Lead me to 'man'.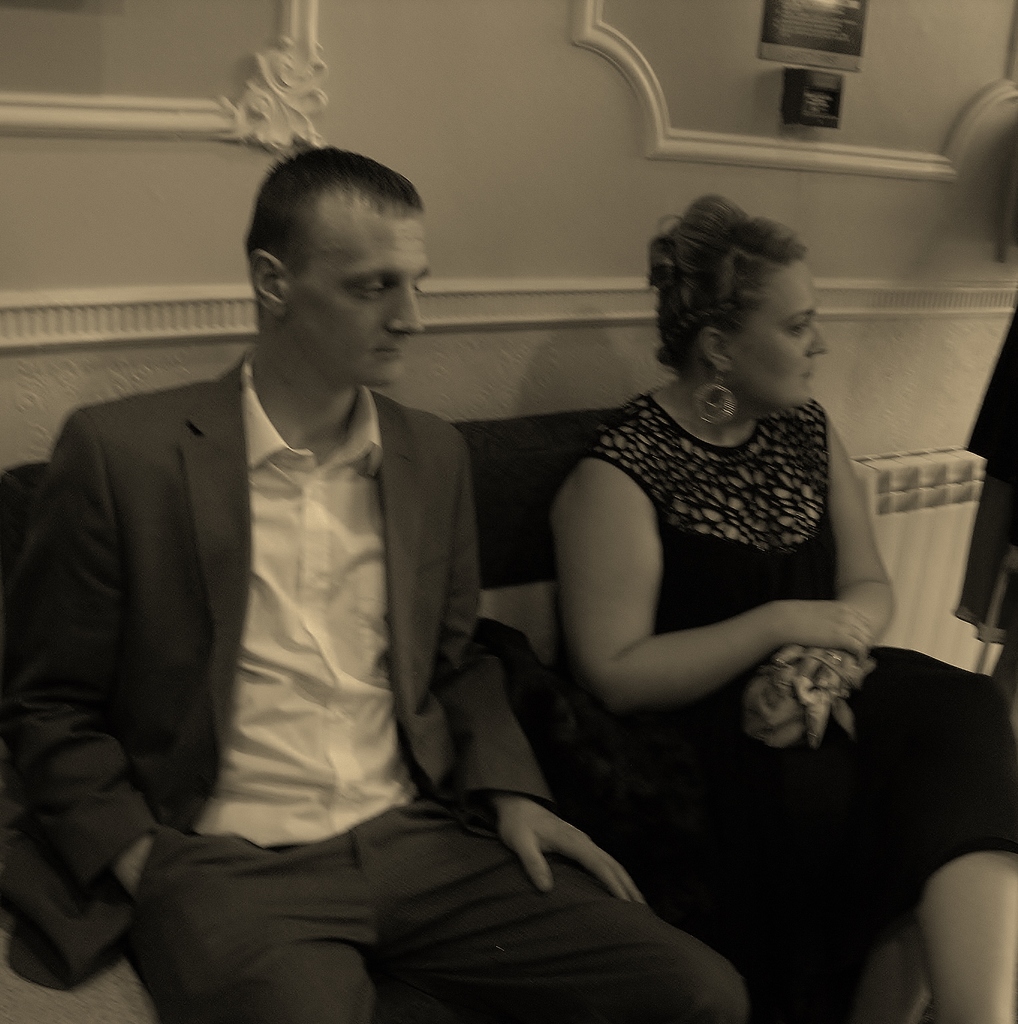
Lead to [0,147,738,1023].
